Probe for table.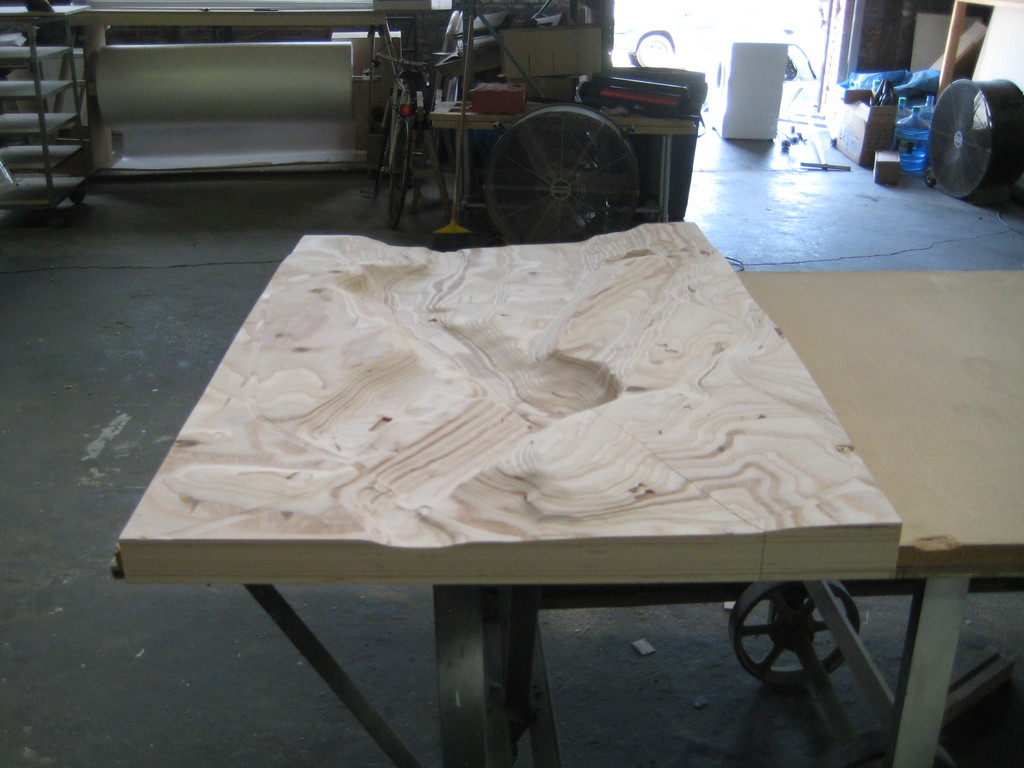
Probe result: x1=125, y1=223, x2=957, y2=745.
